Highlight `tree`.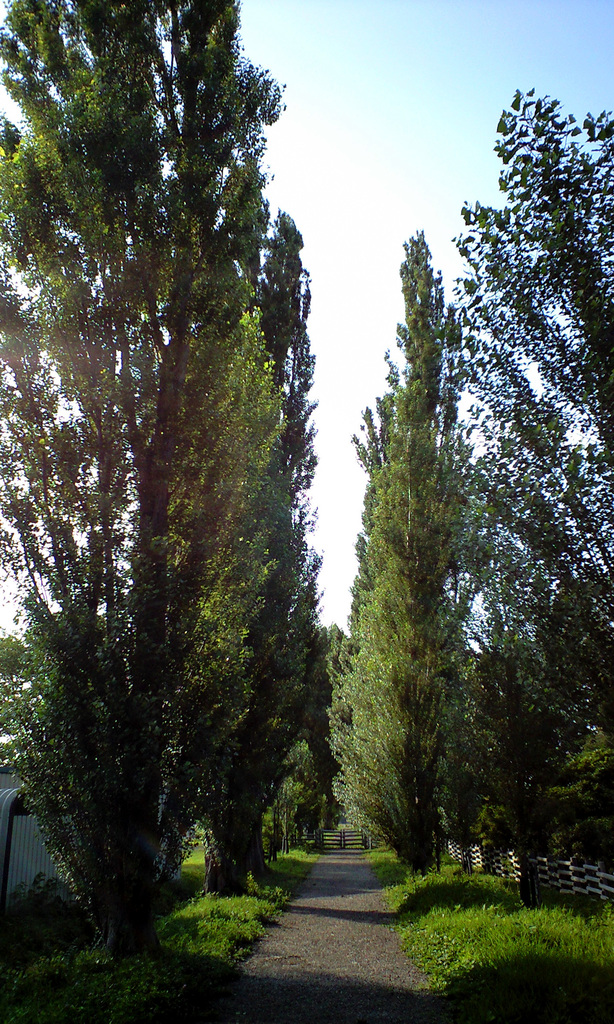
Highlighted region: [178, 205, 326, 910].
